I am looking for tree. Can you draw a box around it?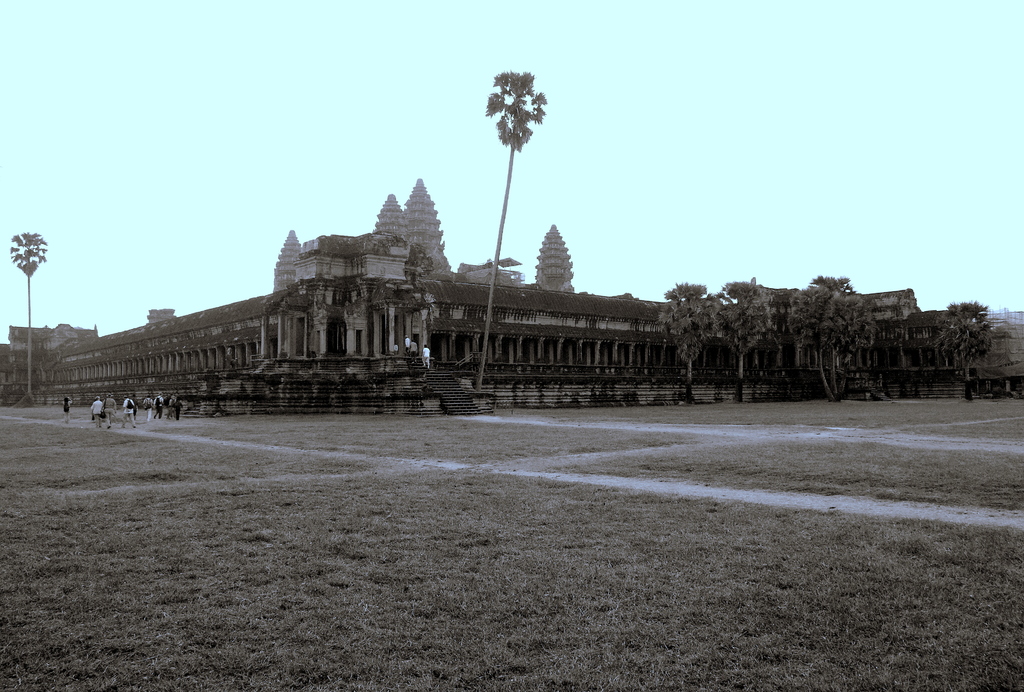
Sure, the bounding box is [x1=785, y1=267, x2=871, y2=399].
